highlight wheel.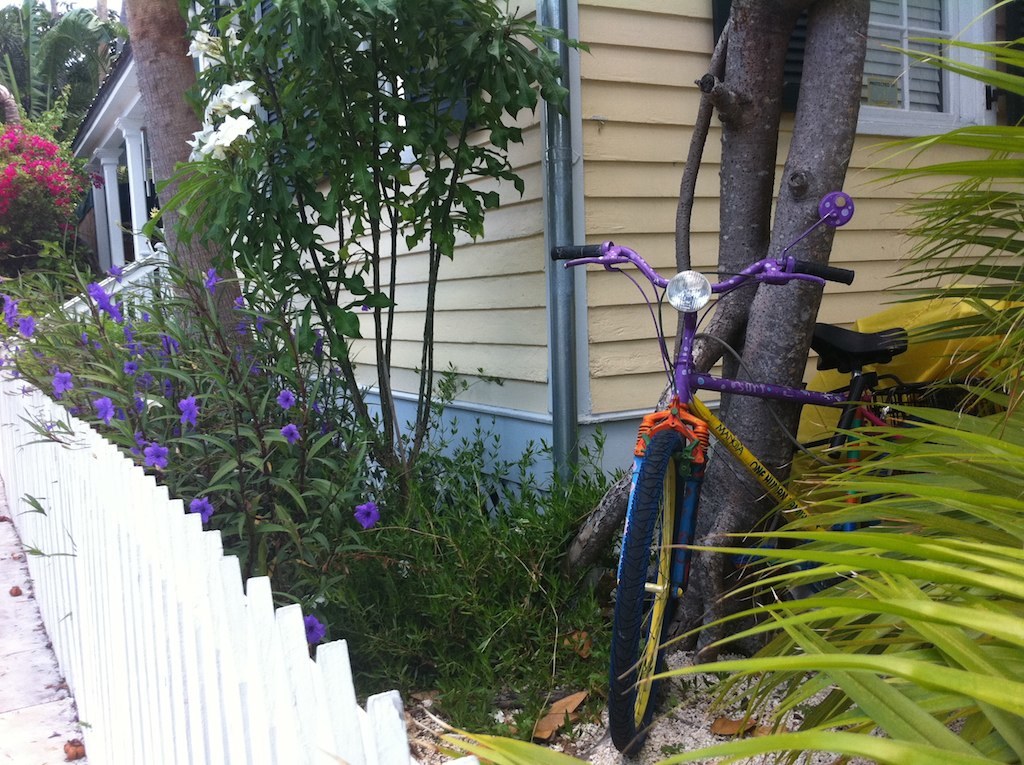
Highlighted region: BBox(615, 437, 716, 724).
